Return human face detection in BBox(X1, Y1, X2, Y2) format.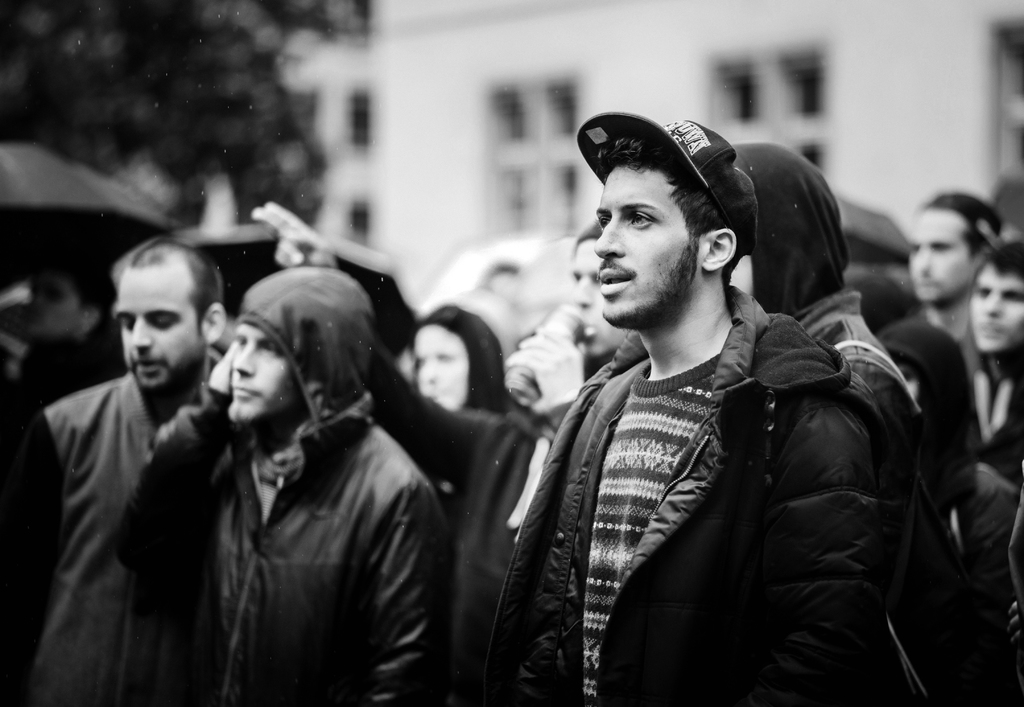
BBox(568, 242, 632, 357).
